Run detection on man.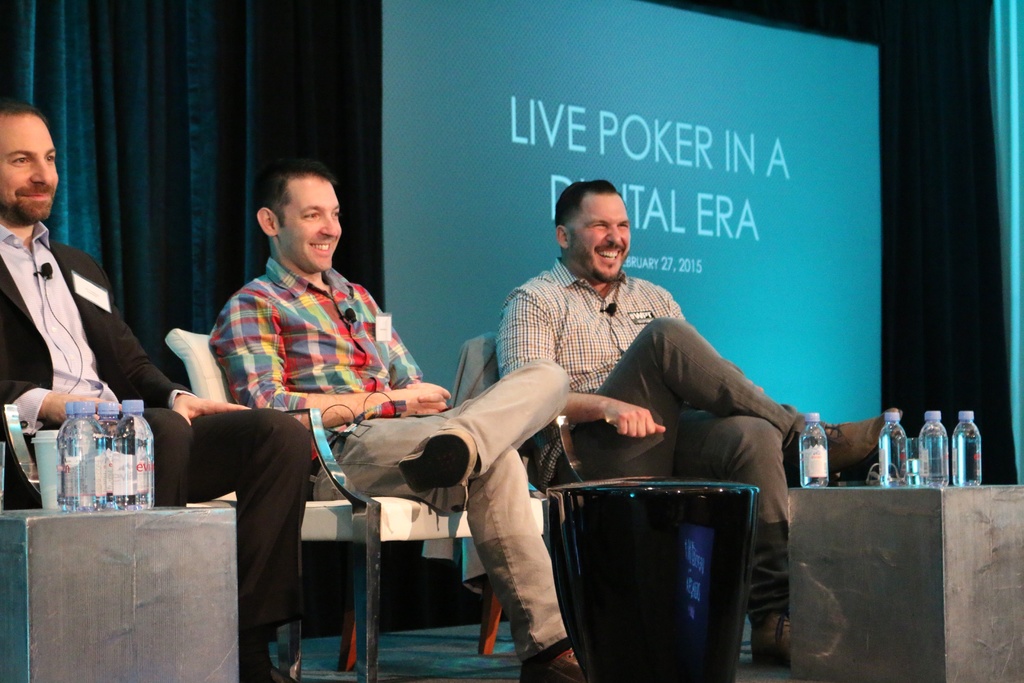
Result: [left=173, top=181, right=554, bottom=658].
